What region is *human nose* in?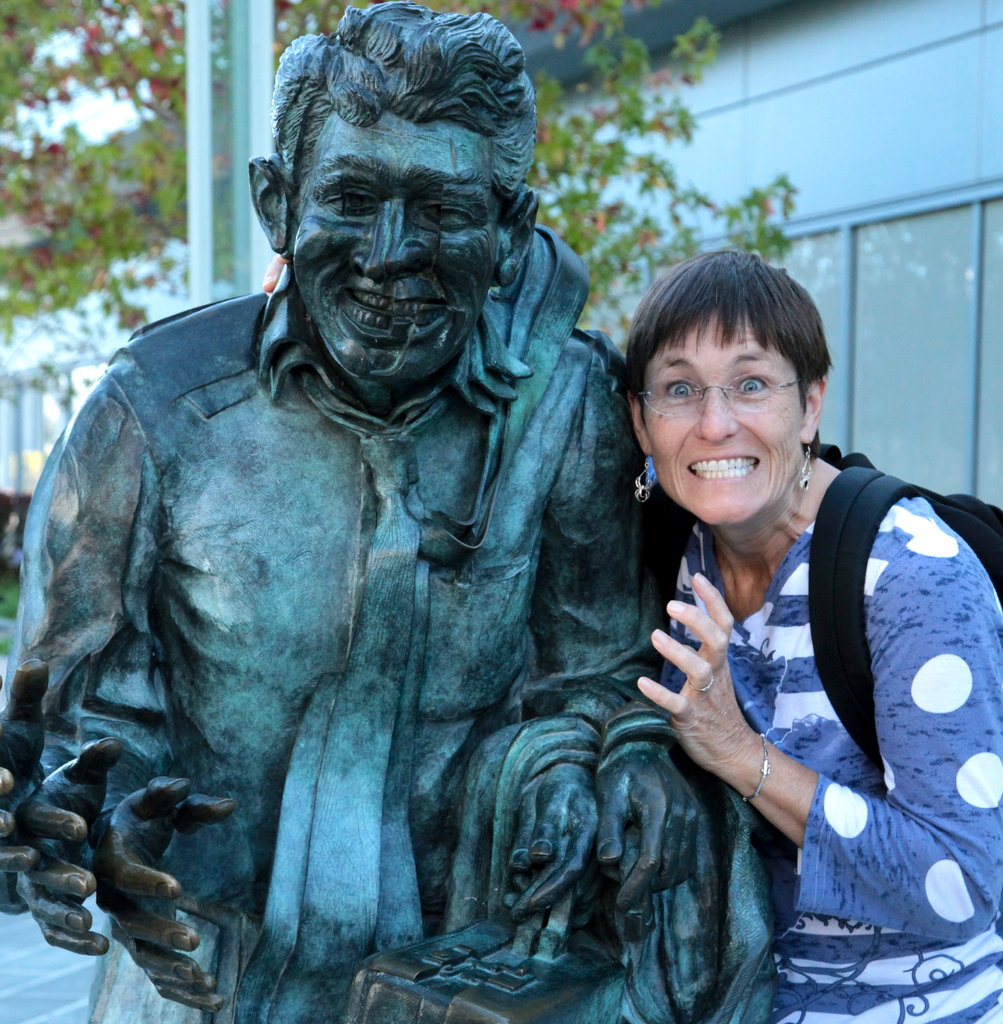
bbox(343, 176, 446, 283).
